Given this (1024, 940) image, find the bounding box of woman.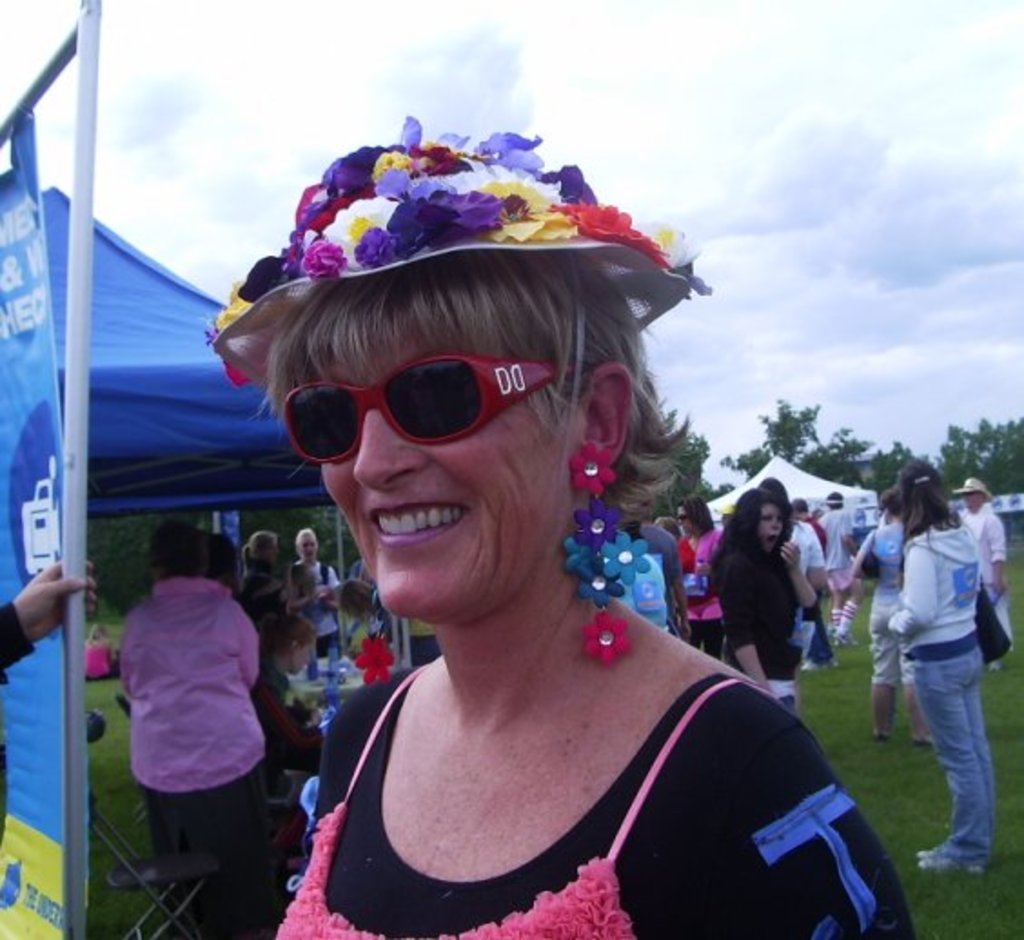
locate(240, 524, 296, 622).
